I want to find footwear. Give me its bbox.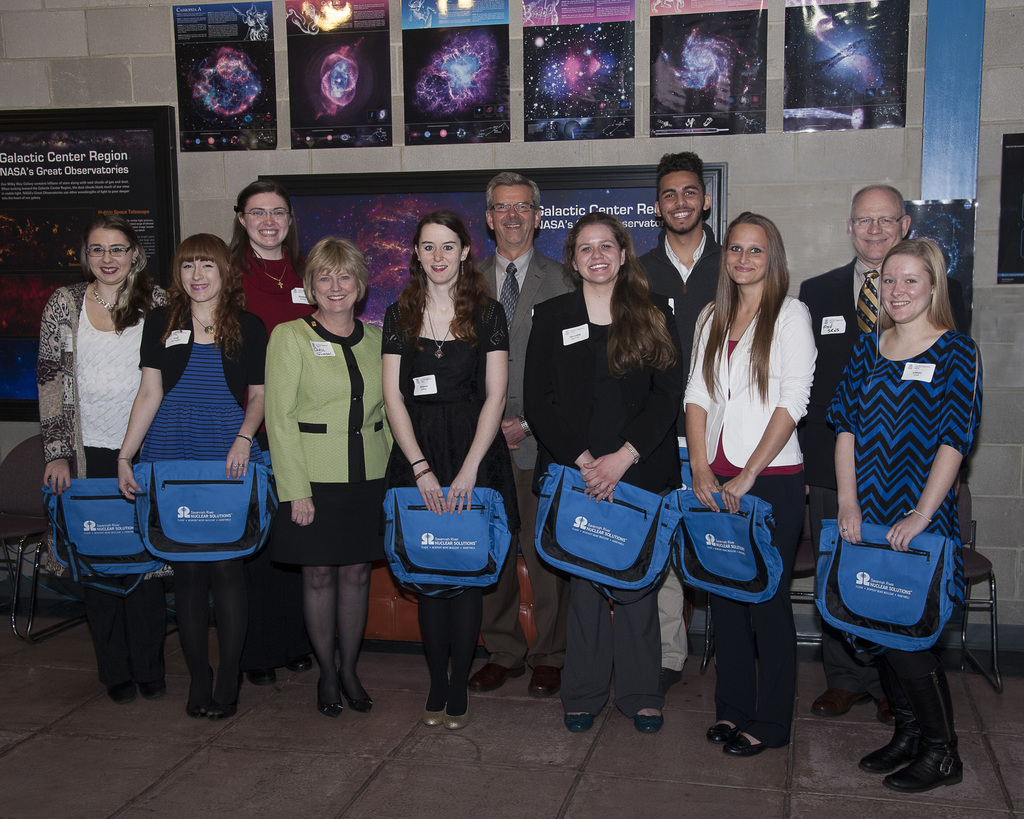
(878, 700, 905, 725).
